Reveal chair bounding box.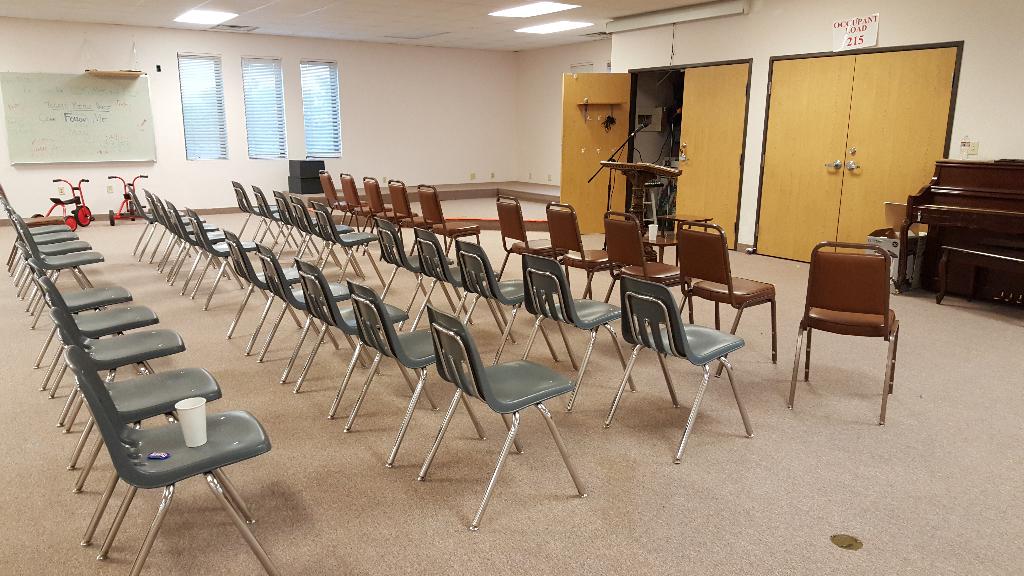
Revealed: bbox=(12, 211, 94, 298).
